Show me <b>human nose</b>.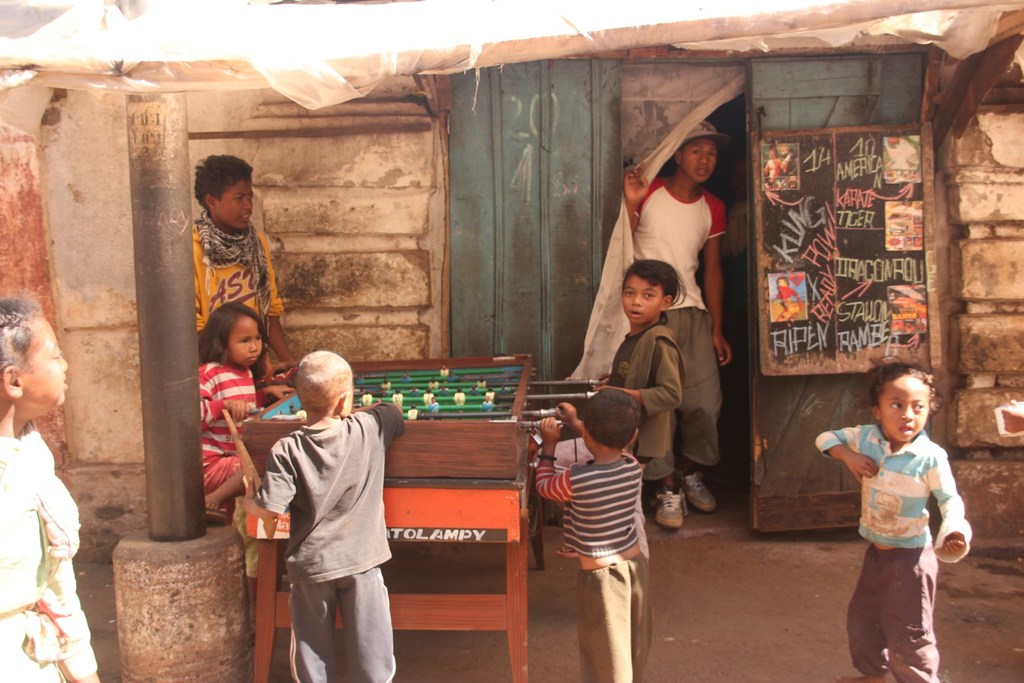
<b>human nose</b> is here: l=243, t=197, r=253, b=211.
